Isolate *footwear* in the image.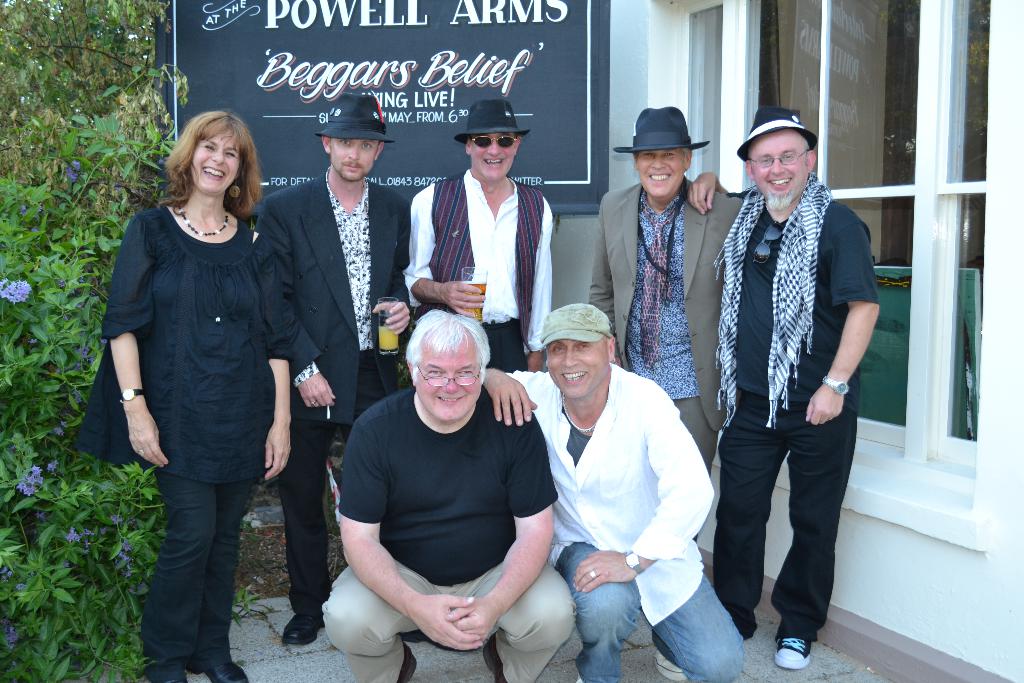
Isolated region: detection(207, 660, 248, 682).
